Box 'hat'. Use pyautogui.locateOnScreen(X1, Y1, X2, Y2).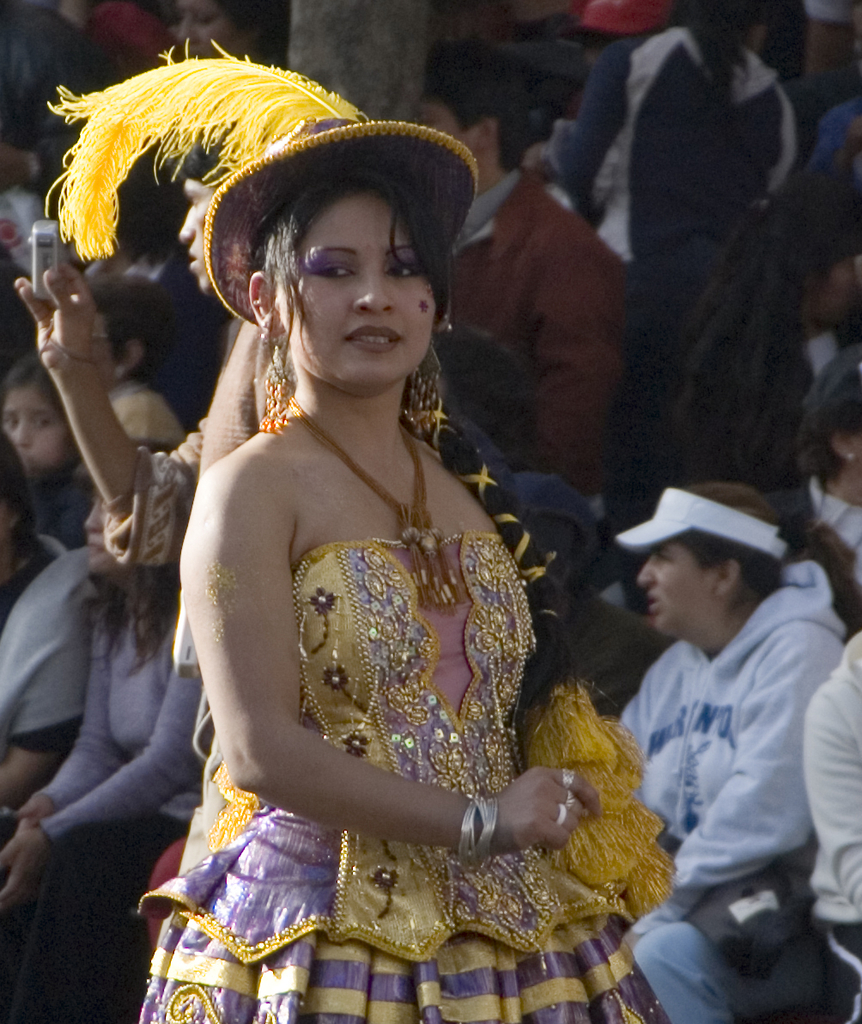
pyautogui.locateOnScreen(201, 109, 485, 328).
